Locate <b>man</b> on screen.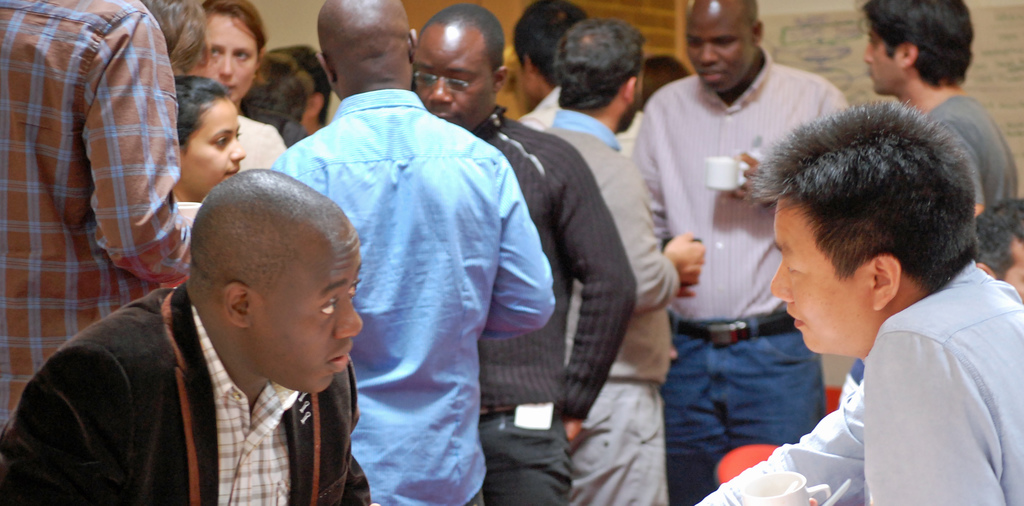
On screen at <region>535, 19, 705, 505</region>.
